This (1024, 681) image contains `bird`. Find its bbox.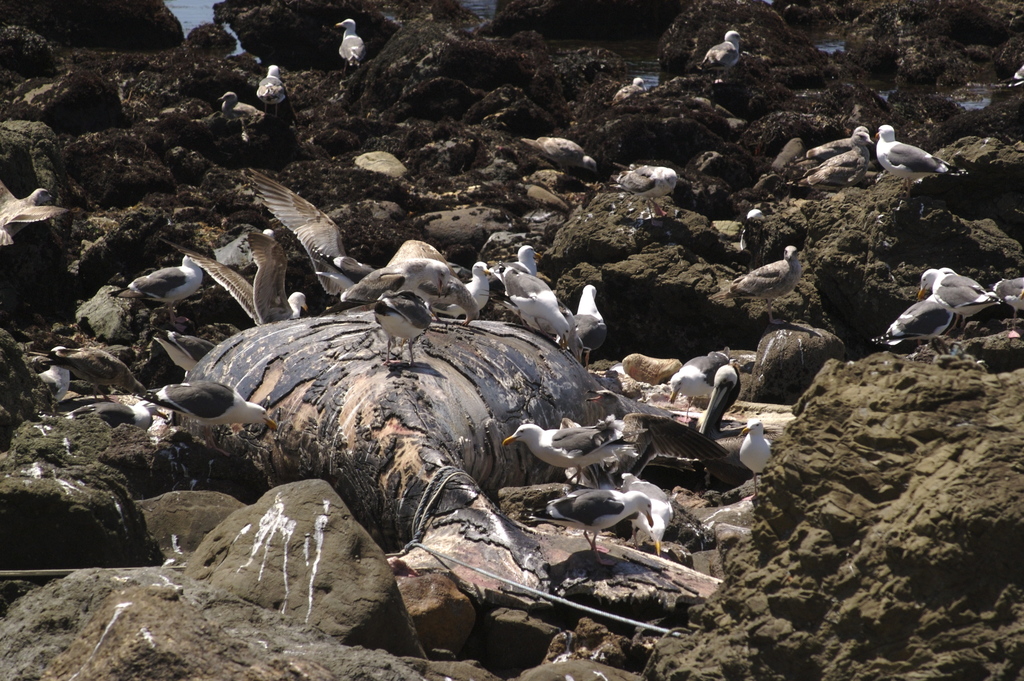
pyautogui.locateOnScreen(612, 72, 649, 101).
